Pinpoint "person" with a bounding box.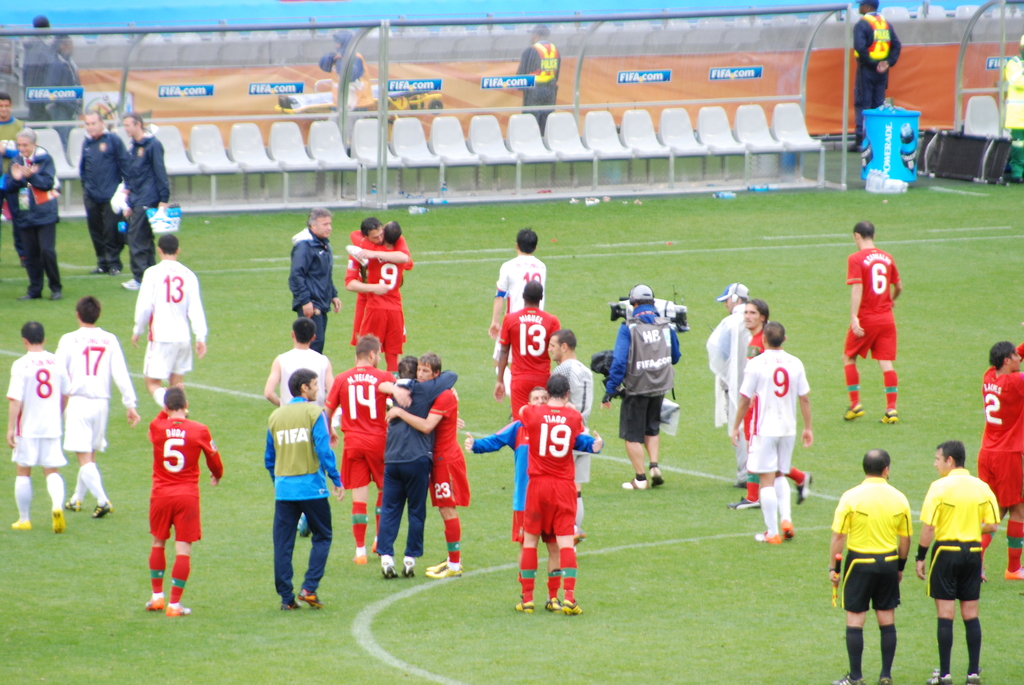
Rect(324, 333, 396, 559).
